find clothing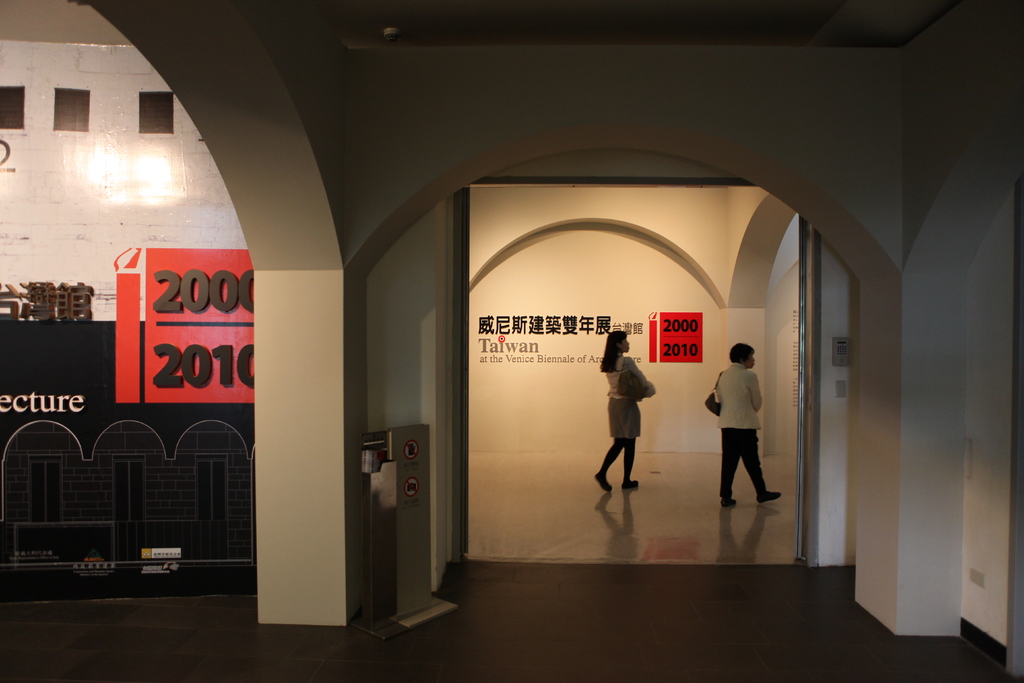
bbox=[603, 359, 660, 468]
